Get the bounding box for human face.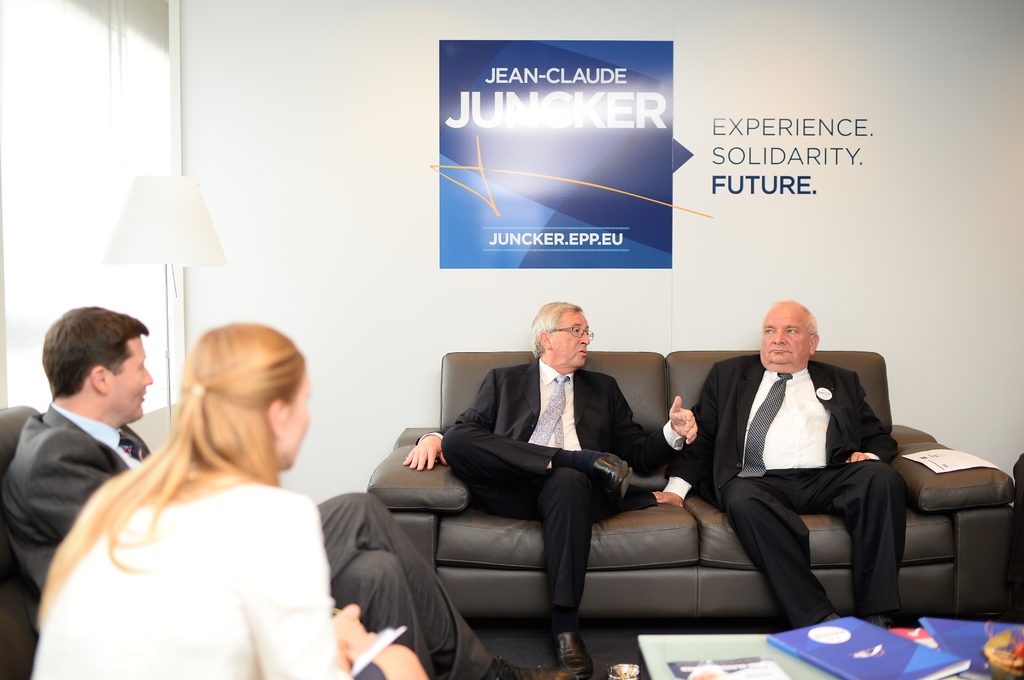
<box>108,336,159,420</box>.
